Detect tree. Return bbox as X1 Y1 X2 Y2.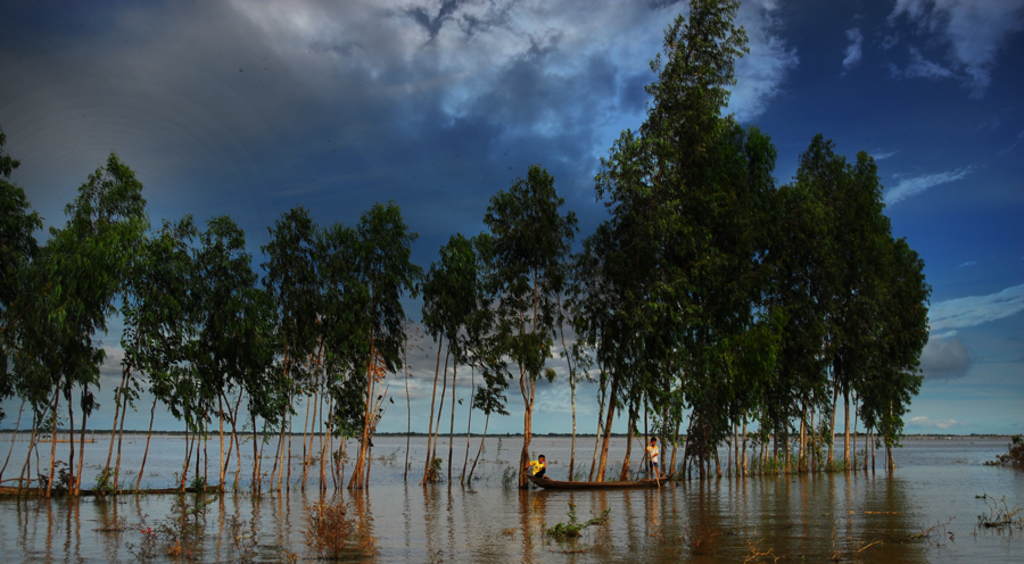
415 152 585 482.
